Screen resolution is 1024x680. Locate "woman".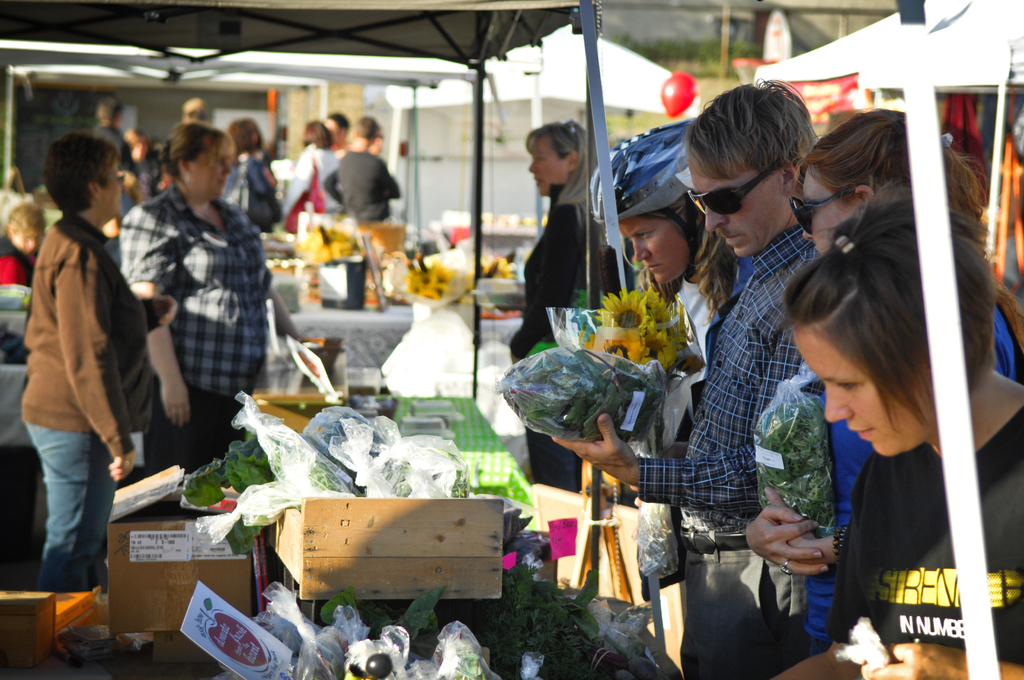
left=594, top=126, right=735, bottom=469.
